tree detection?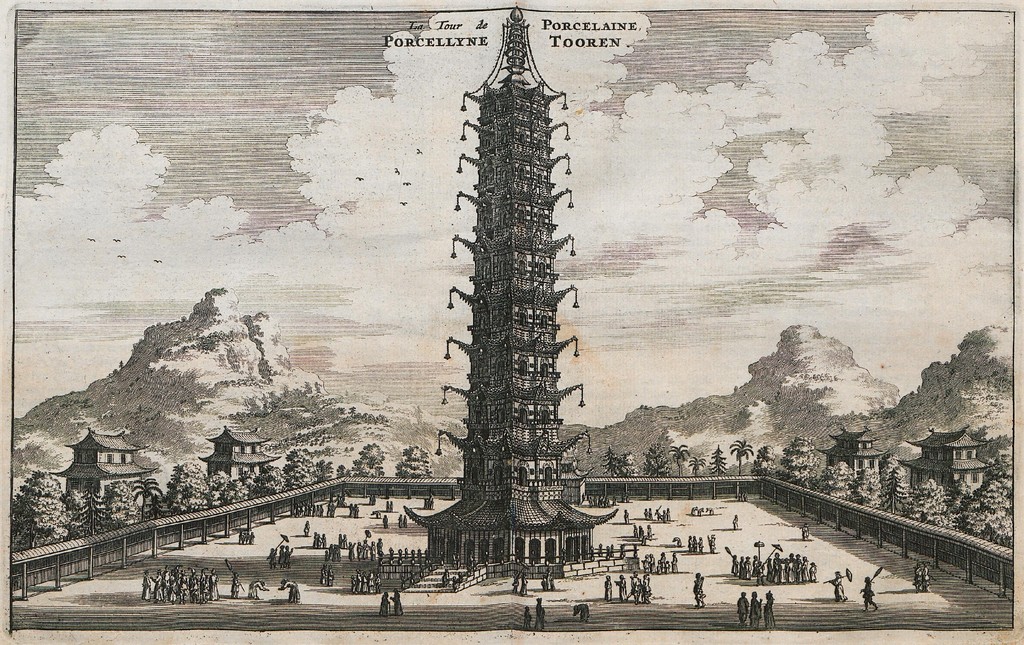
detection(687, 455, 707, 477)
